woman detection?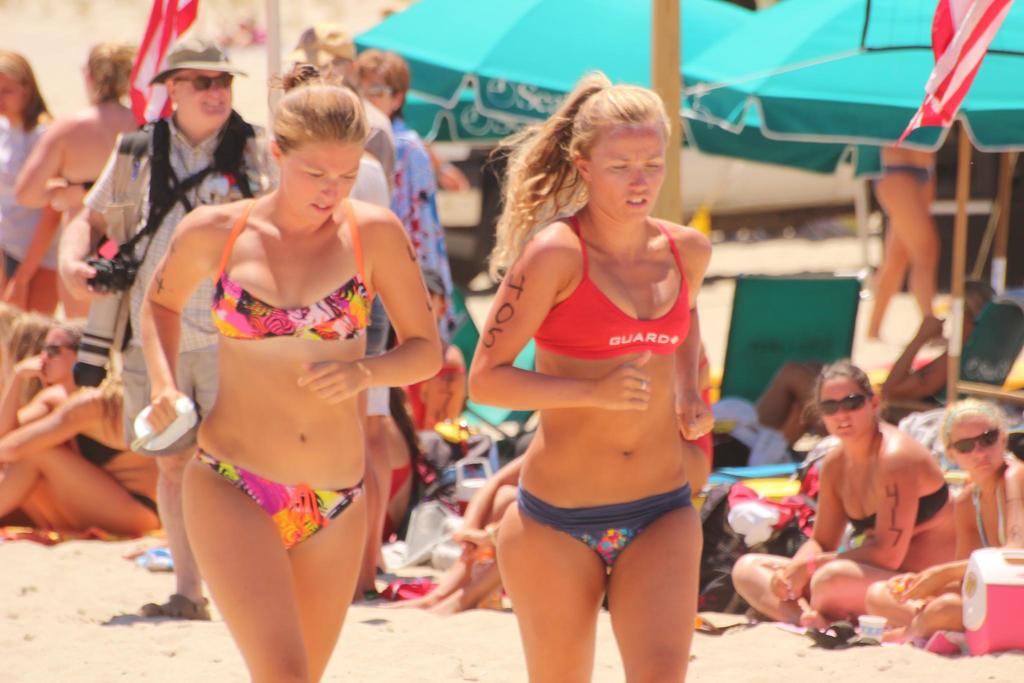
(left=15, top=39, right=145, bottom=322)
